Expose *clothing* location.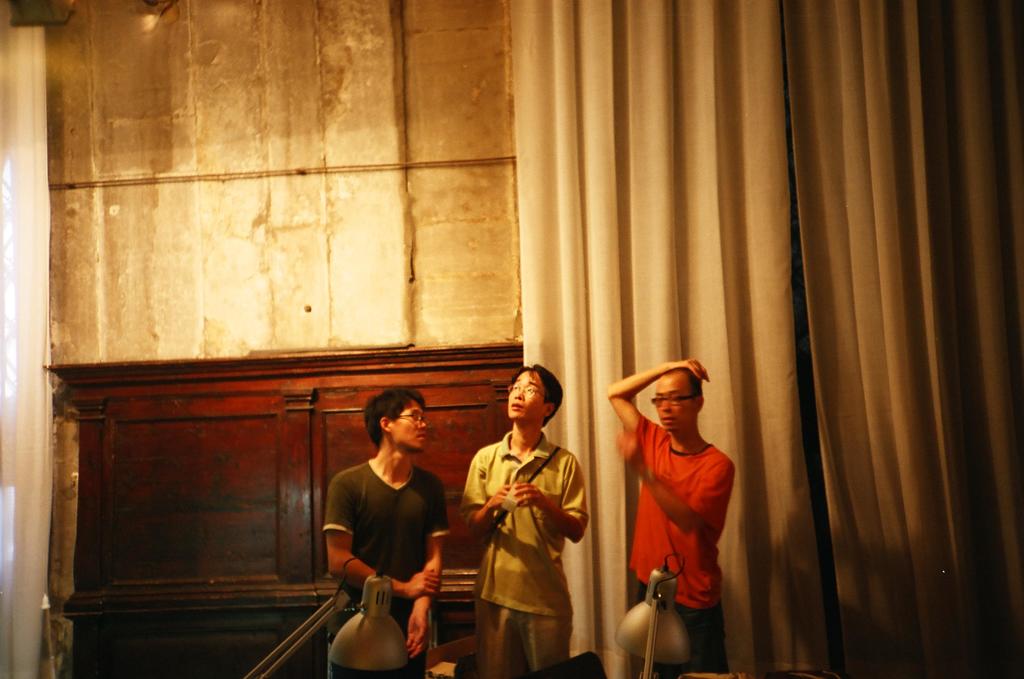
Exposed at [x1=643, y1=415, x2=740, y2=678].
